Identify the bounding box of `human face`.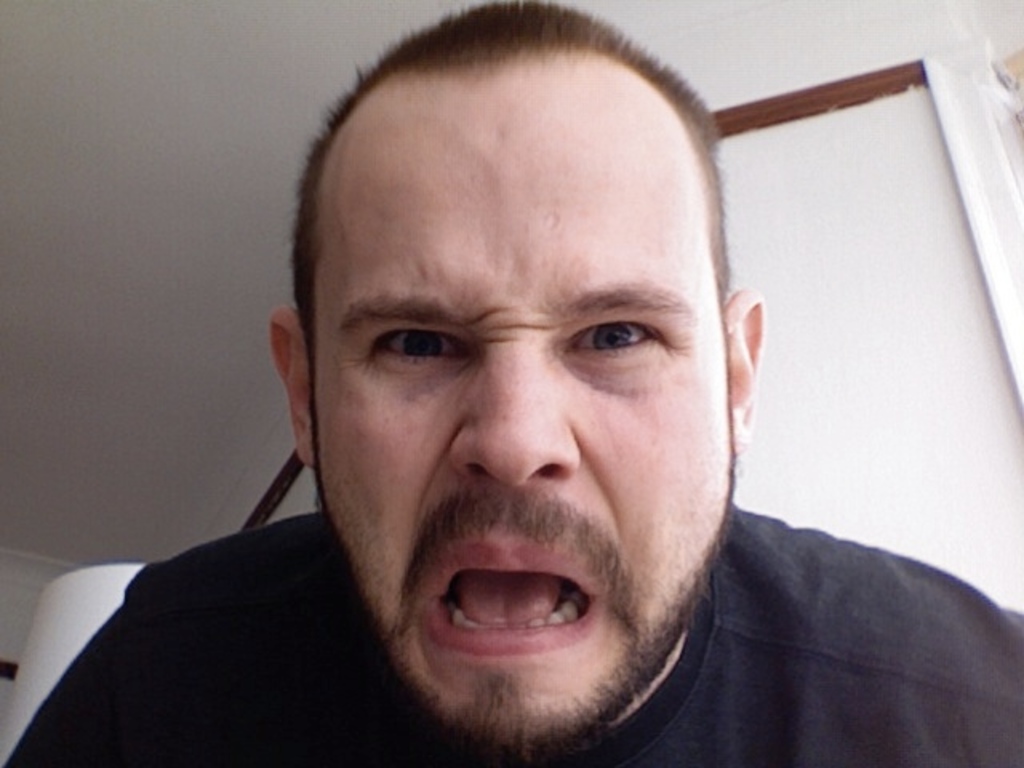
bbox(310, 123, 733, 747).
